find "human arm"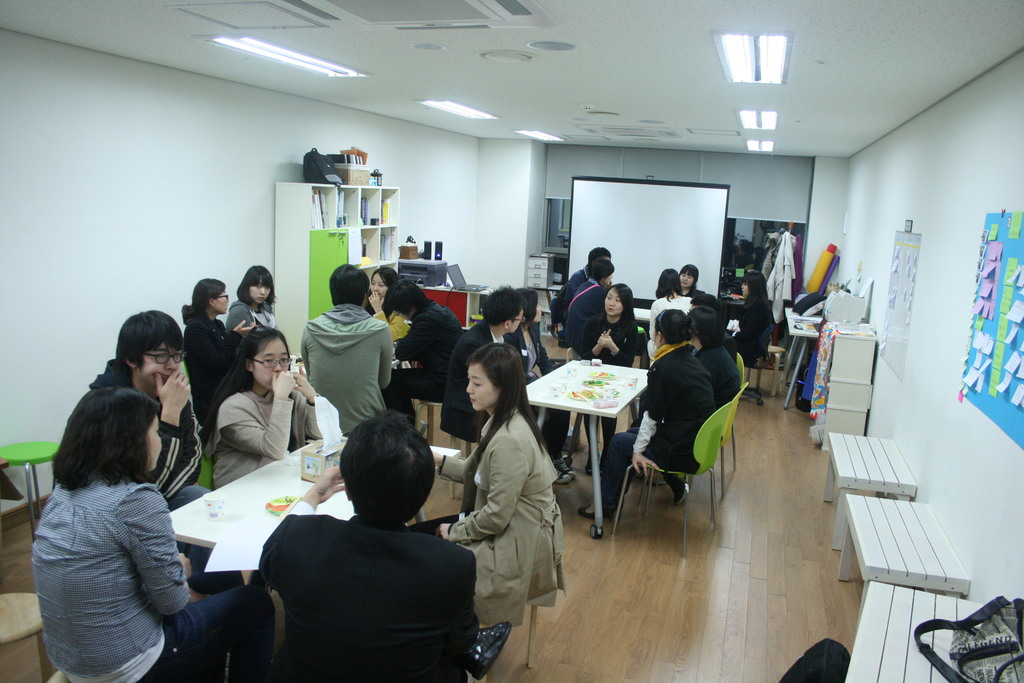
<box>213,363,291,454</box>
